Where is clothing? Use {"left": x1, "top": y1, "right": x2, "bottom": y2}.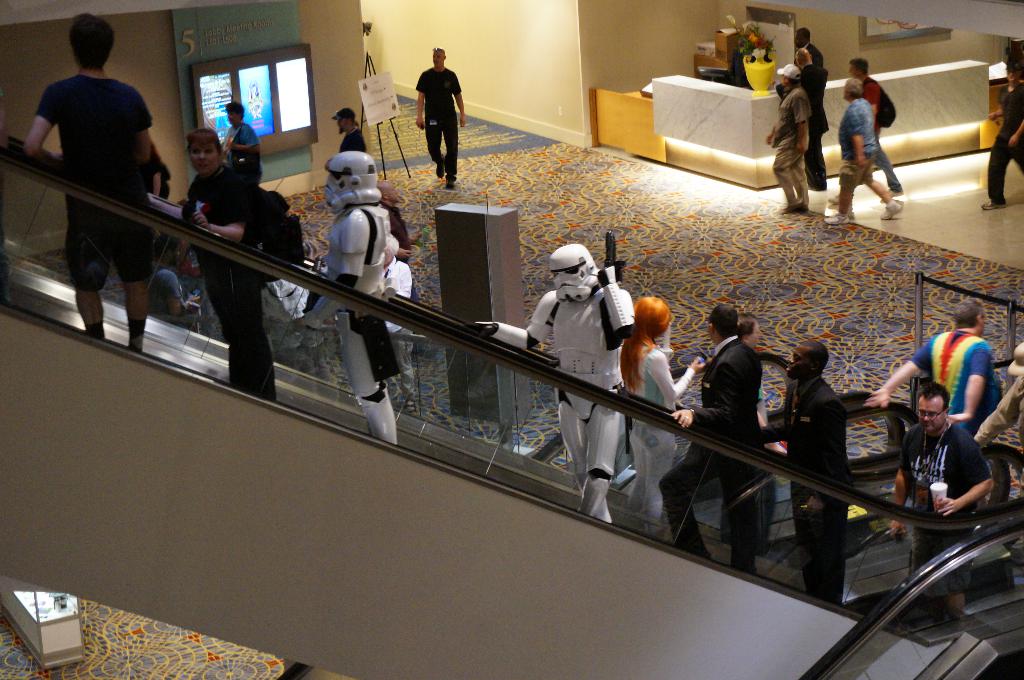
{"left": 772, "top": 82, "right": 815, "bottom": 206}.
